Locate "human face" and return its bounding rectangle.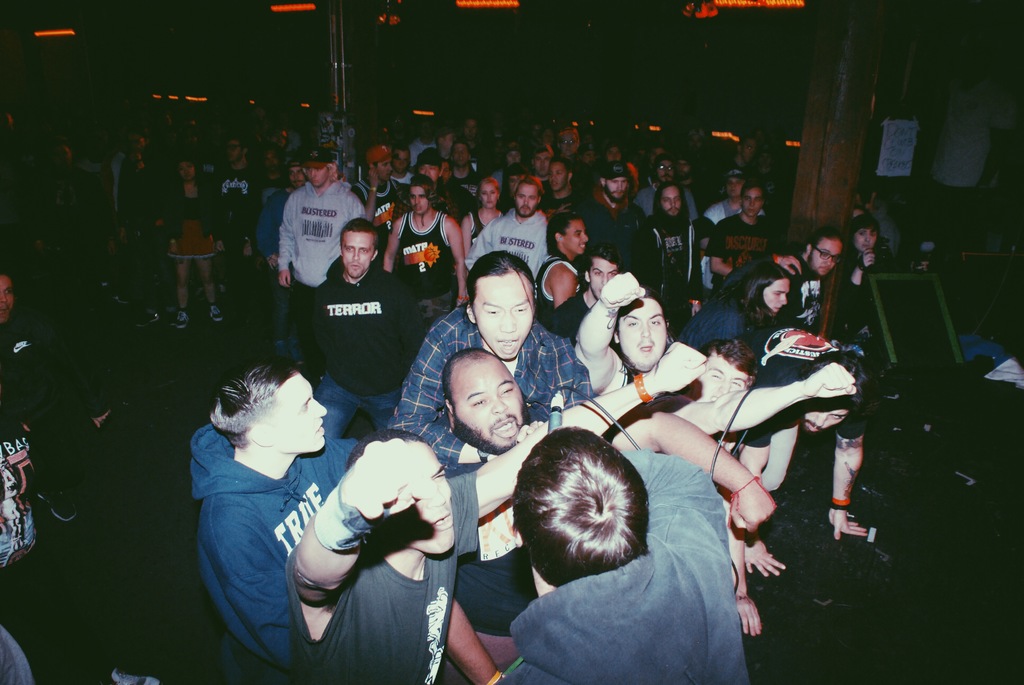
344:228:373:280.
